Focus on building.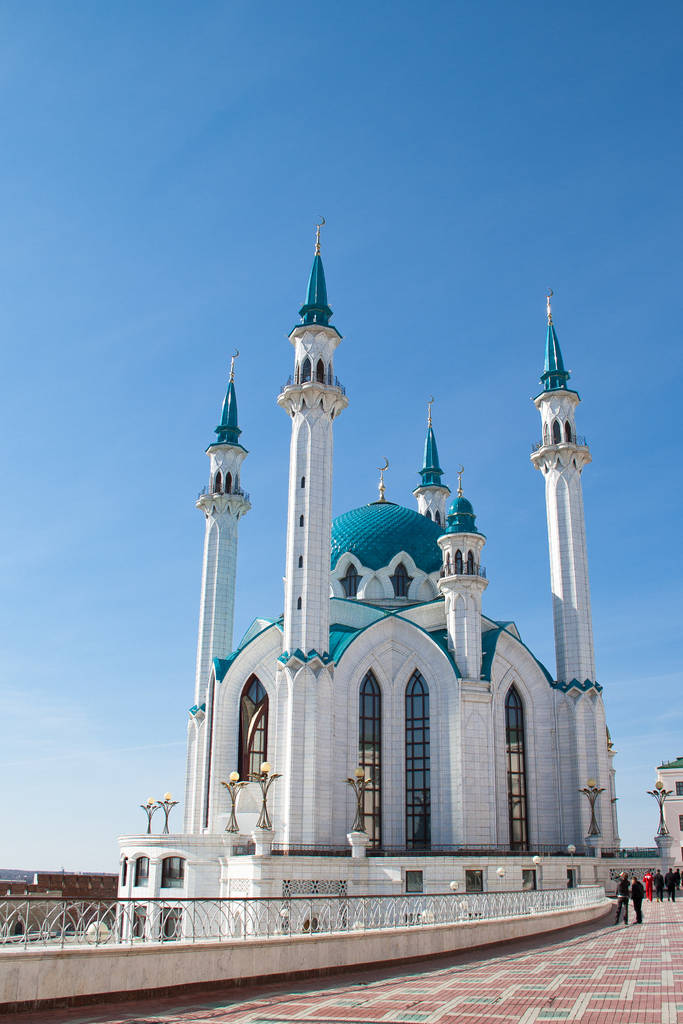
Focused at 110:214:682:946.
